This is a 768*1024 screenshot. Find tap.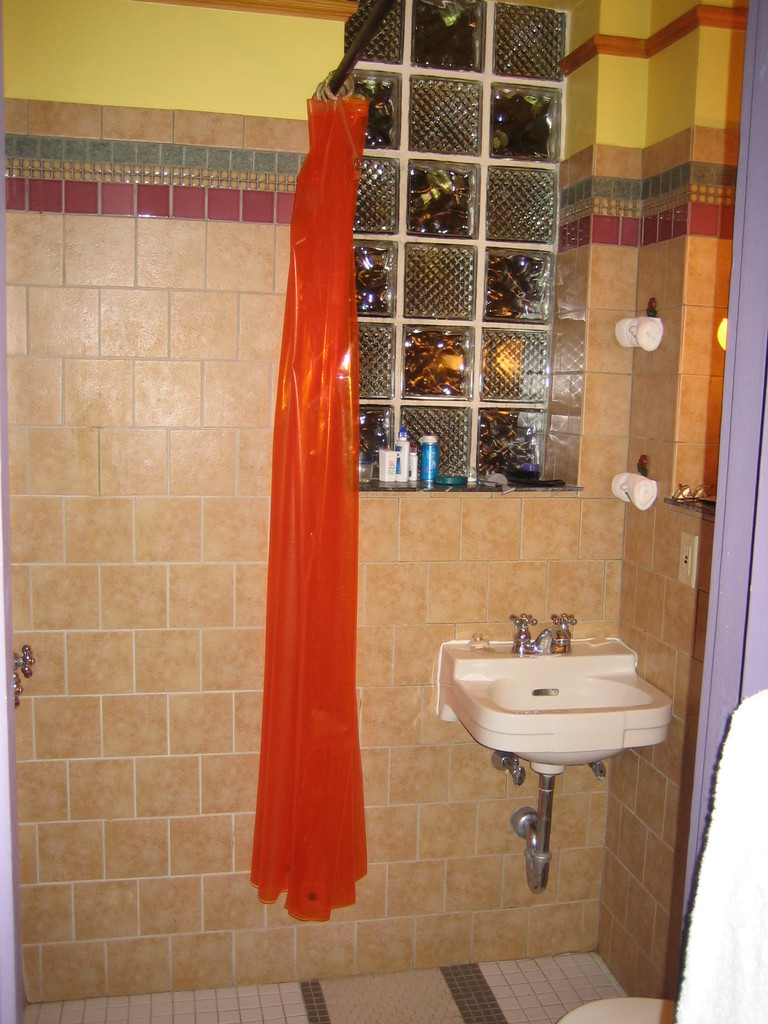
Bounding box: <bbox>492, 751, 525, 787</bbox>.
